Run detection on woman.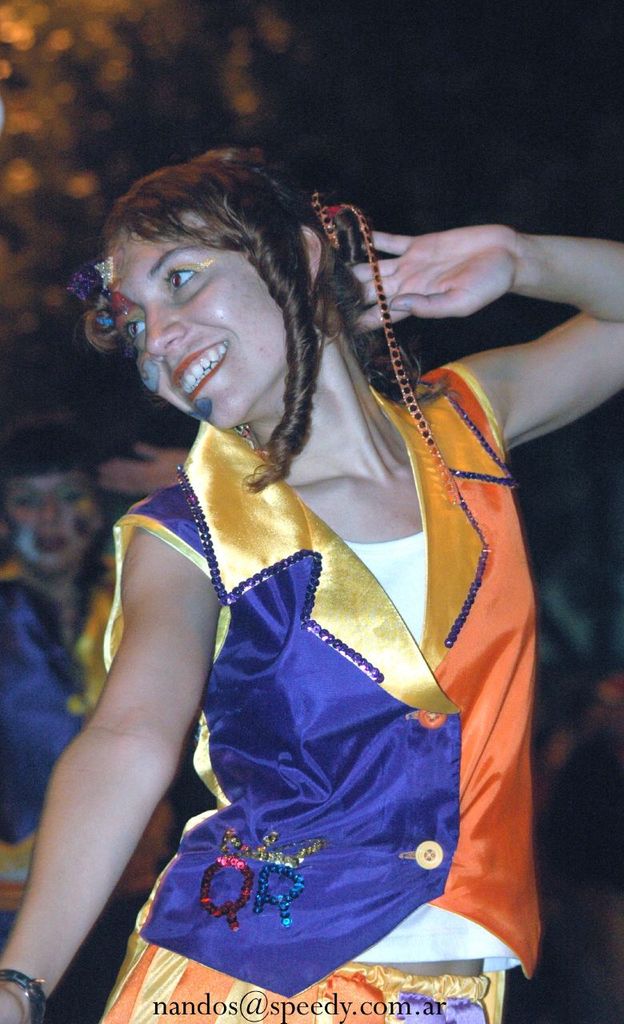
Result: x1=56 y1=64 x2=520 y2=996.
